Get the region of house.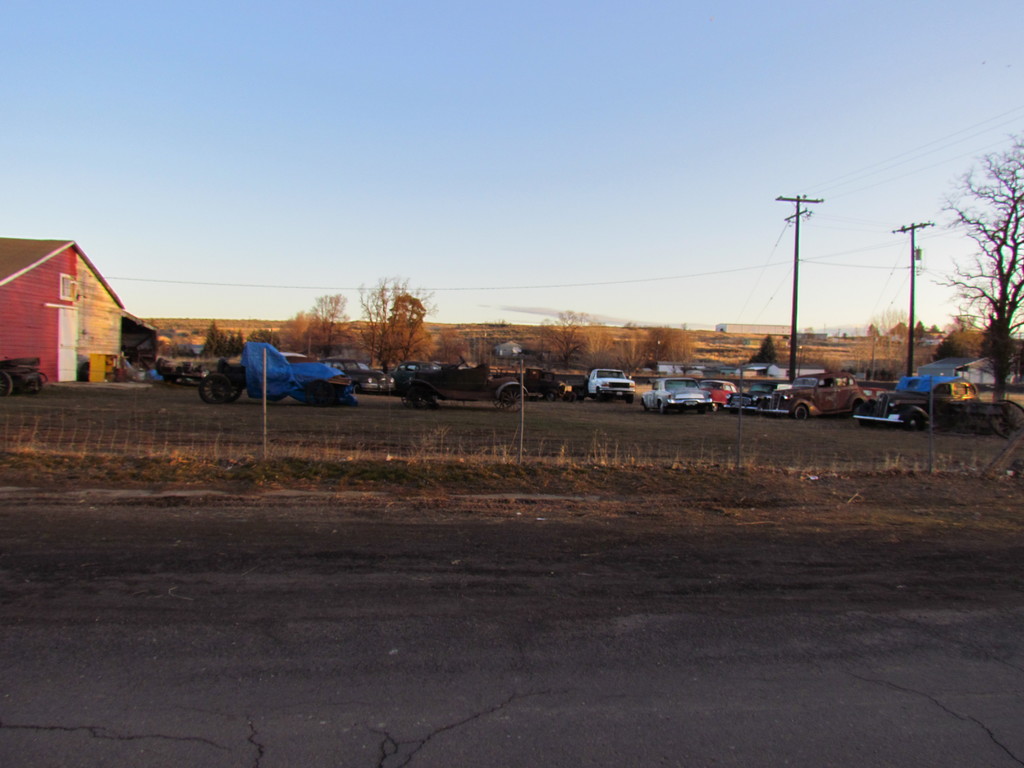
(0,237,125,384).
